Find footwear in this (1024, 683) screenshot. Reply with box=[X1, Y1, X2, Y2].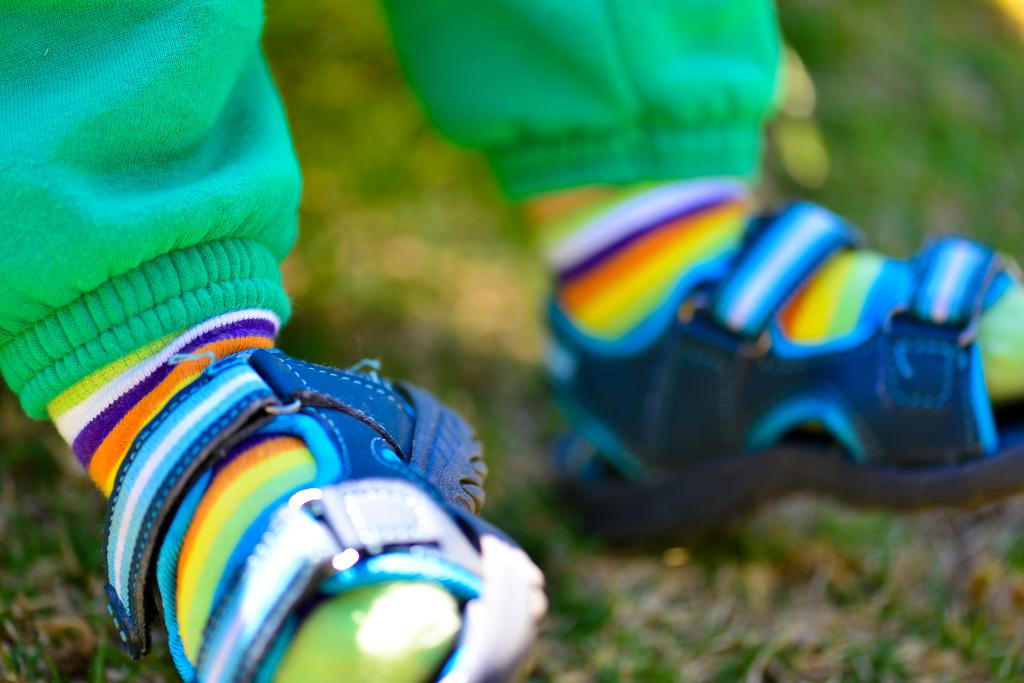
box=[79, 301, 516, 675].
